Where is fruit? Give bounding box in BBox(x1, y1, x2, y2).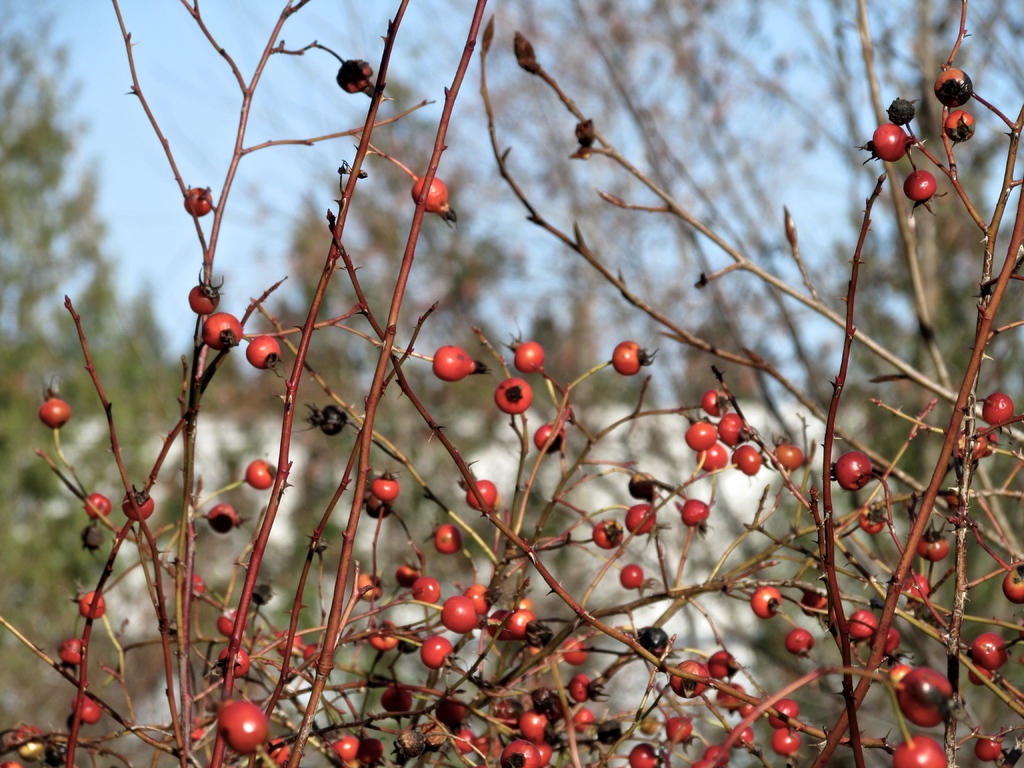
BBox(770, 725, 806, 756).
